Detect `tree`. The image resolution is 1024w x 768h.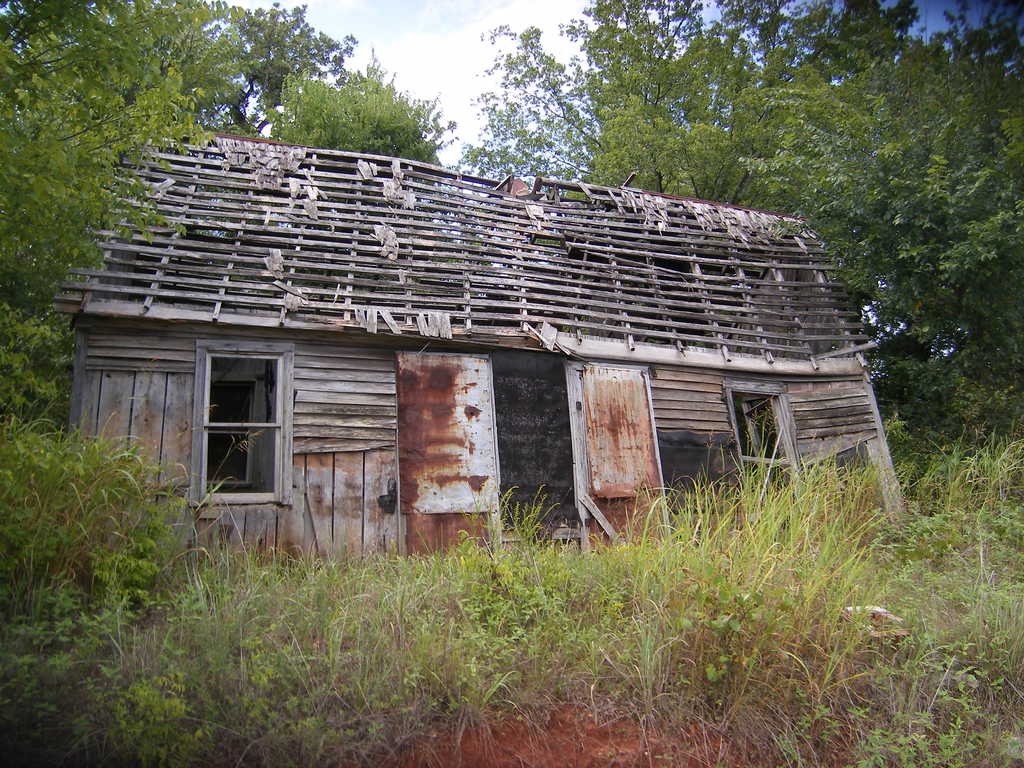
box(261, 51, 463, 159).
